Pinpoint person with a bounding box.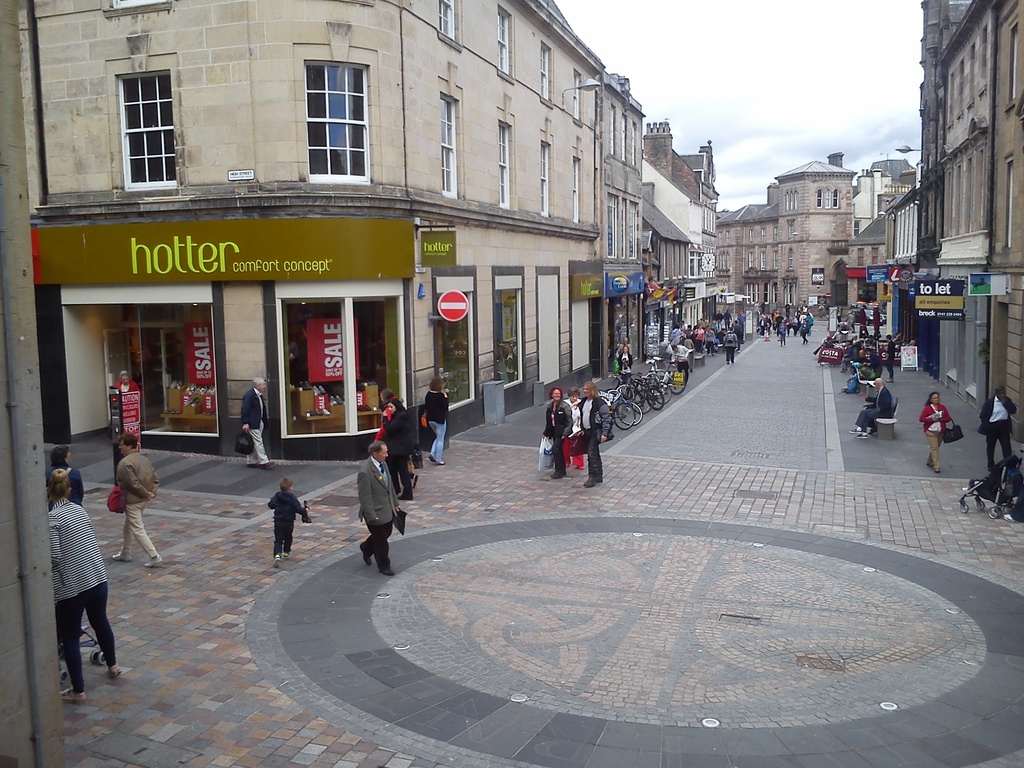
<bbox>267, 474, 309, 566</bbox>.
